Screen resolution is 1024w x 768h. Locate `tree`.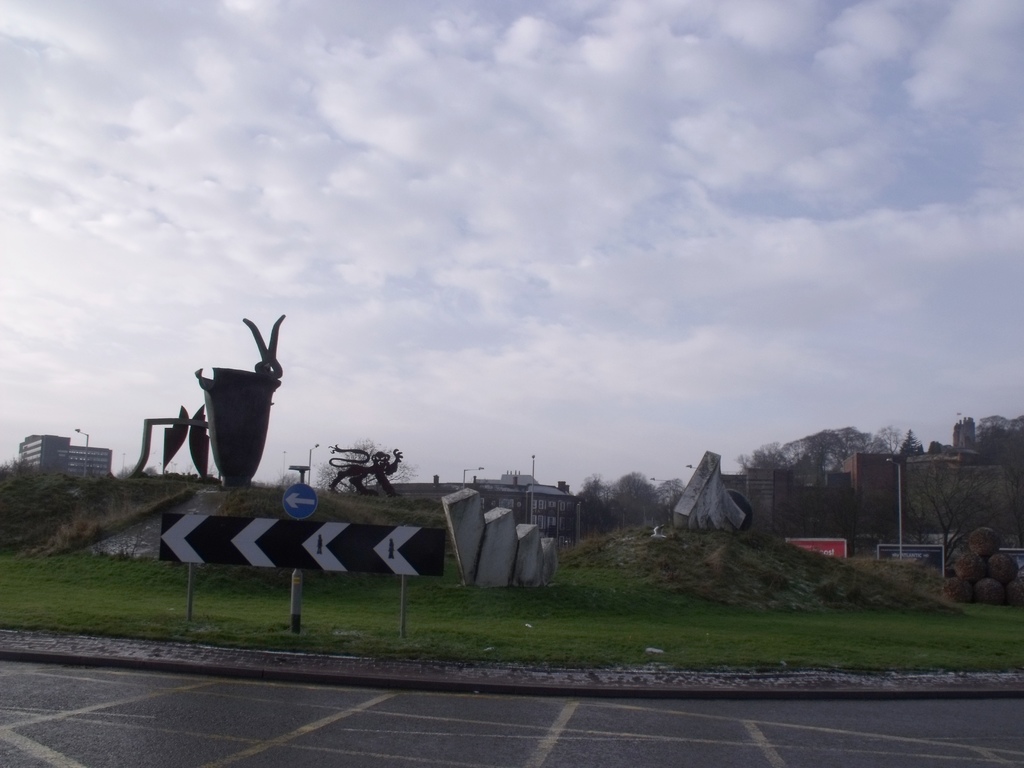
bbox=[975, 415, 1023, 442].
